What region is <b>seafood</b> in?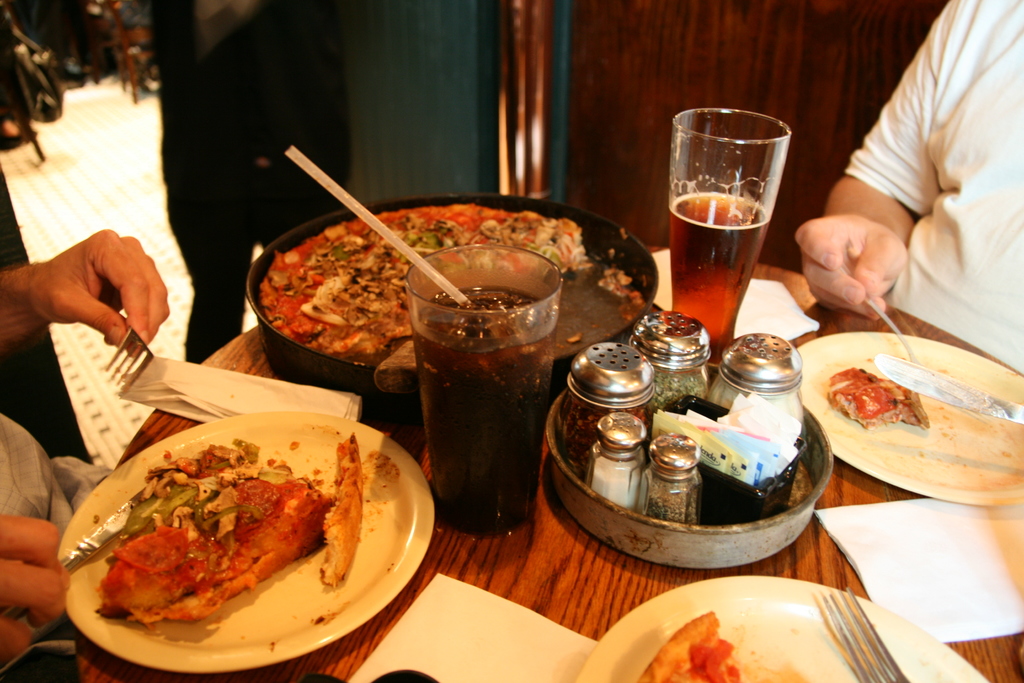
630:607:745:682.
